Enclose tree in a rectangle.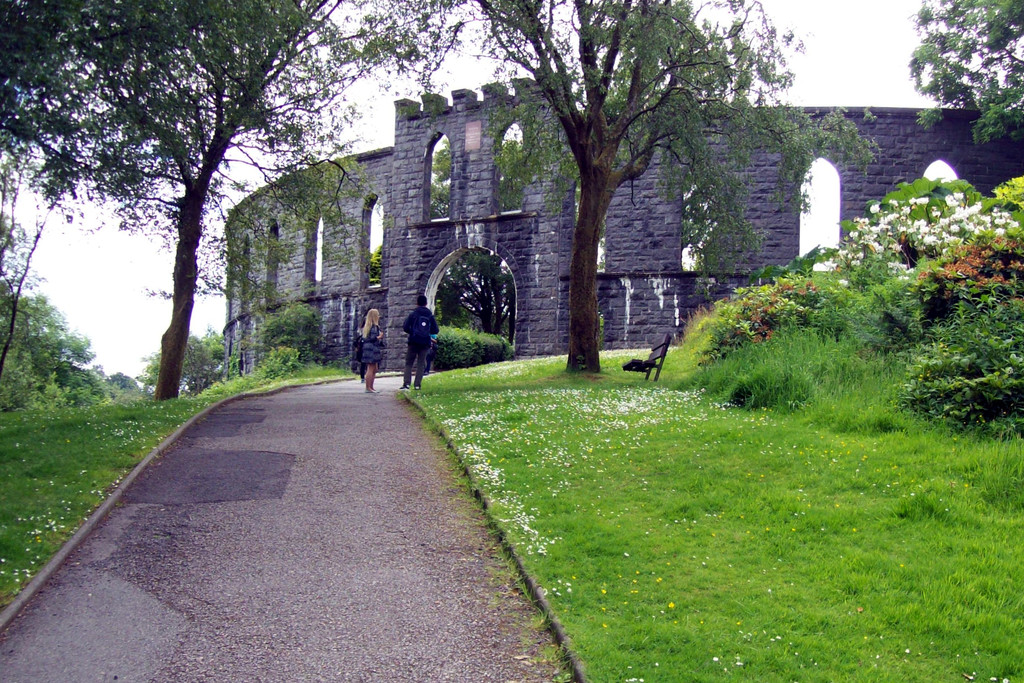
<box>372,245,386,281</box>.
